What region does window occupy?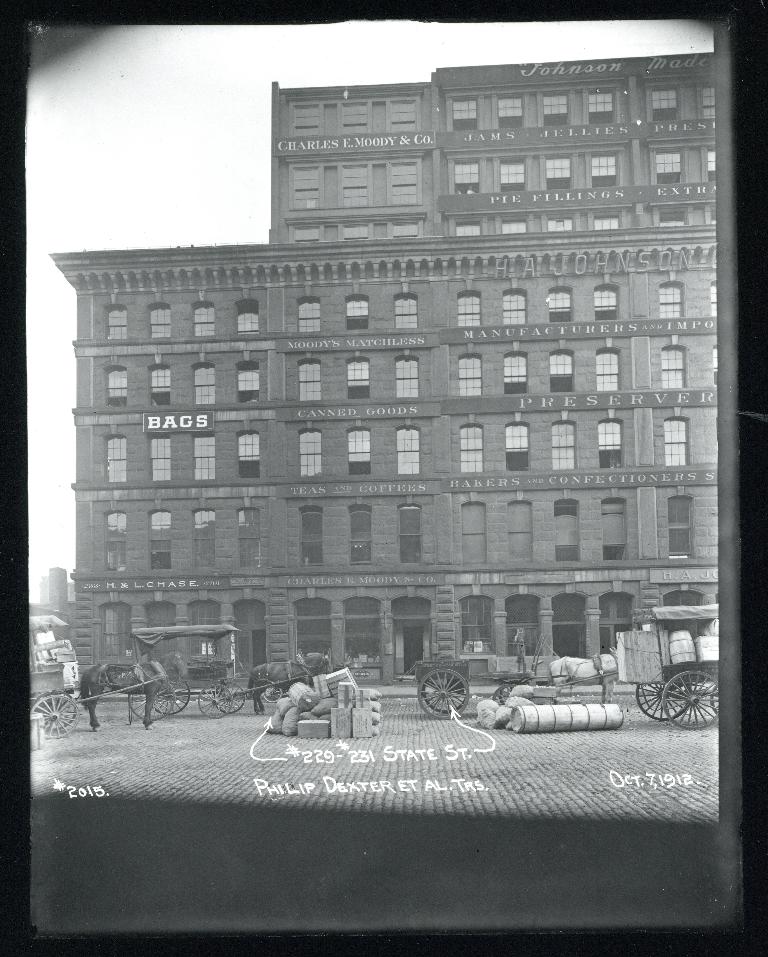
[x1=505, y1=500, x2=535, y2=565].
